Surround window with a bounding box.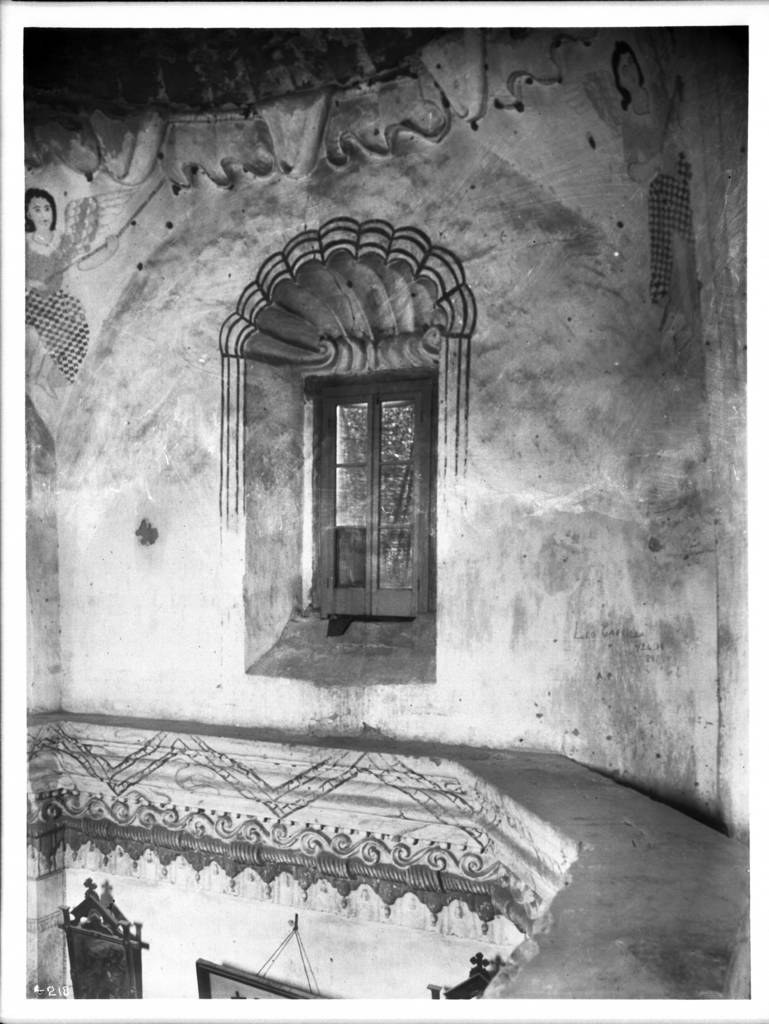
<bbox>312, 371, 433, 619</bbox>.
